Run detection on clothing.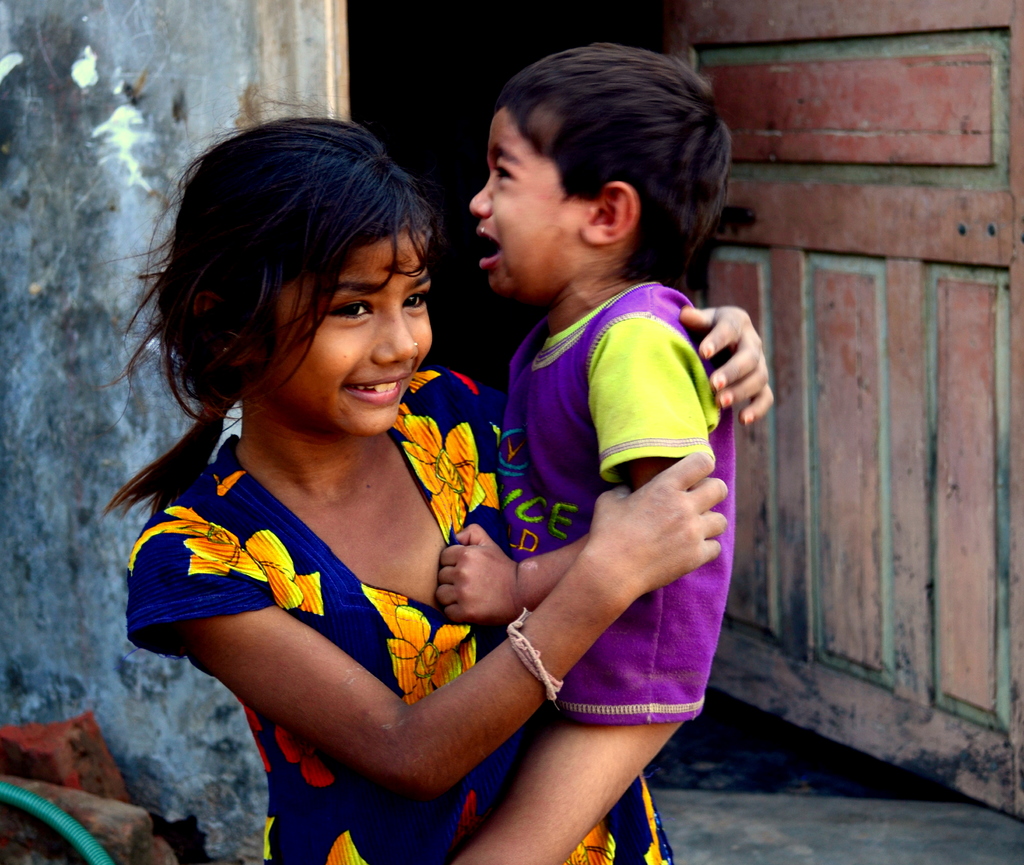
Result: detection(127, 352, 668, 864).
